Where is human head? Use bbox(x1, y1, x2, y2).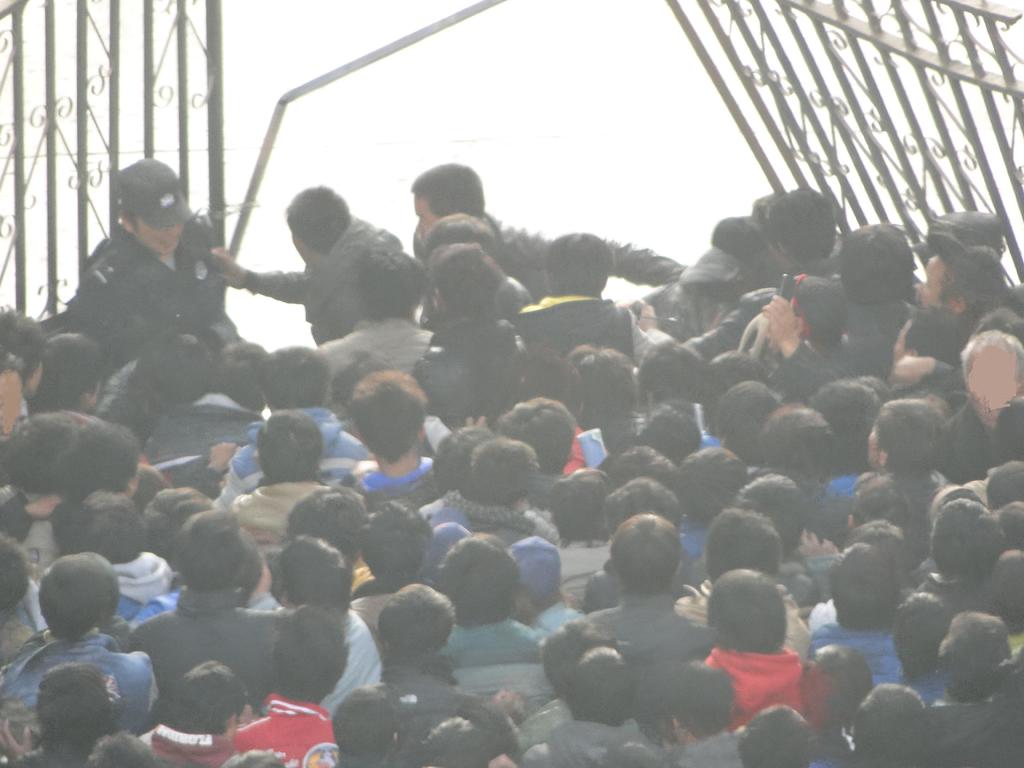
bbox(434, 531, 520, 631).
